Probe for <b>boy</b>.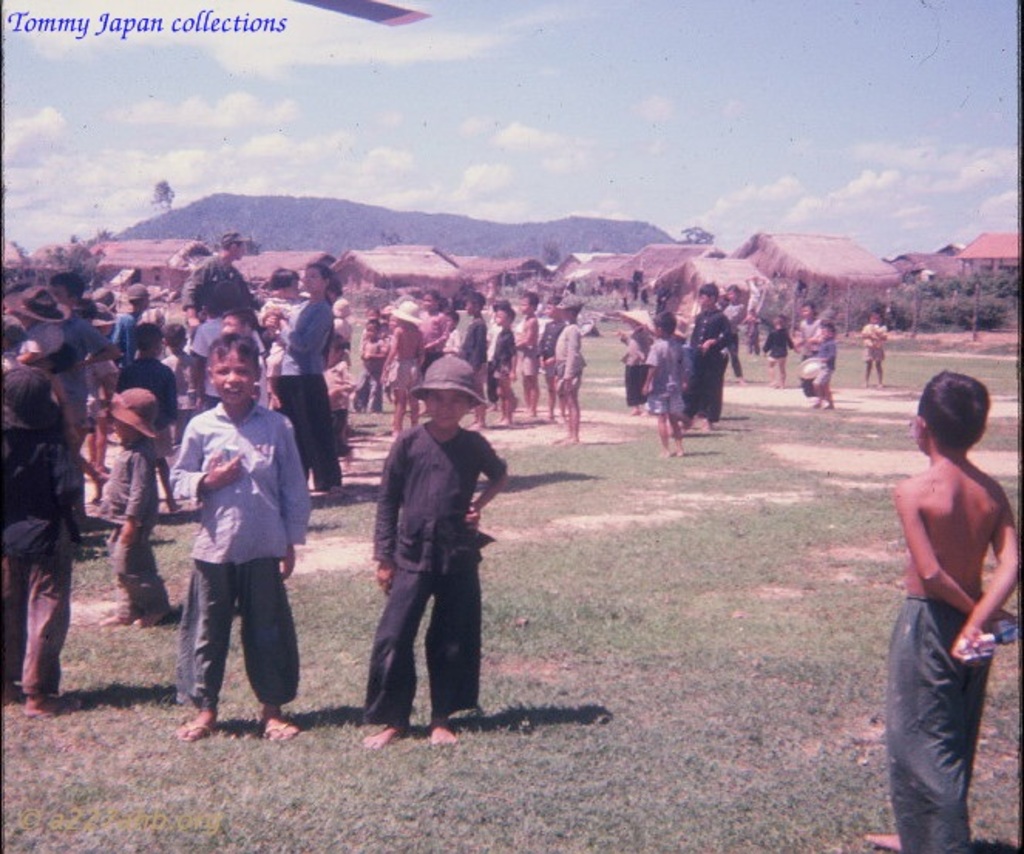
Probe result: locate(789, 312, 817, 395).
